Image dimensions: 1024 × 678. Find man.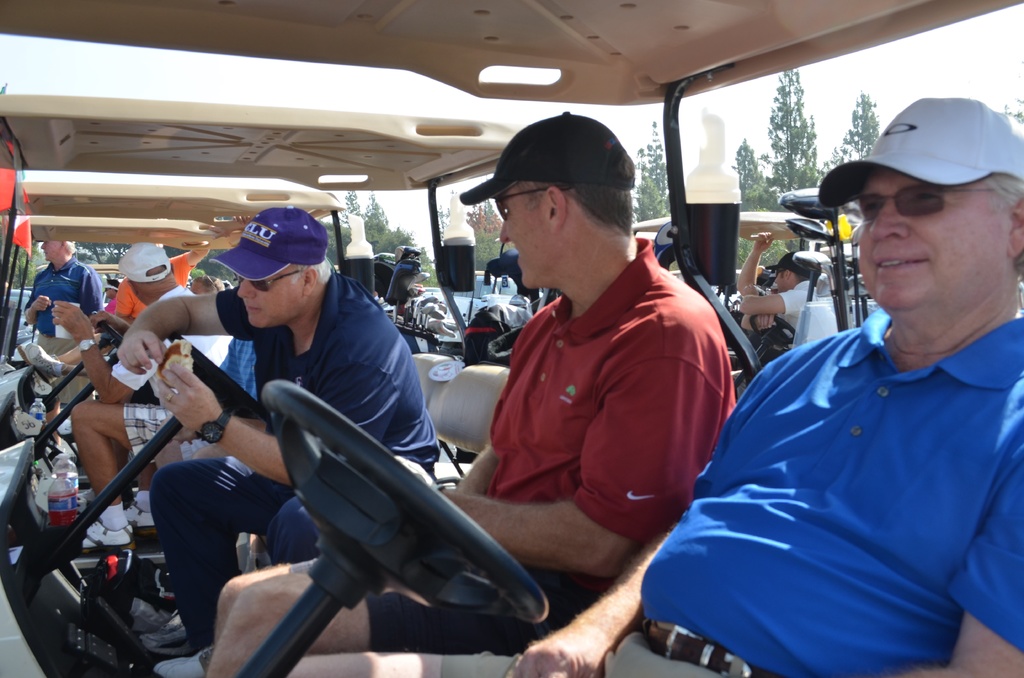
(left=240, top=95, right=1023, bottom=673).
